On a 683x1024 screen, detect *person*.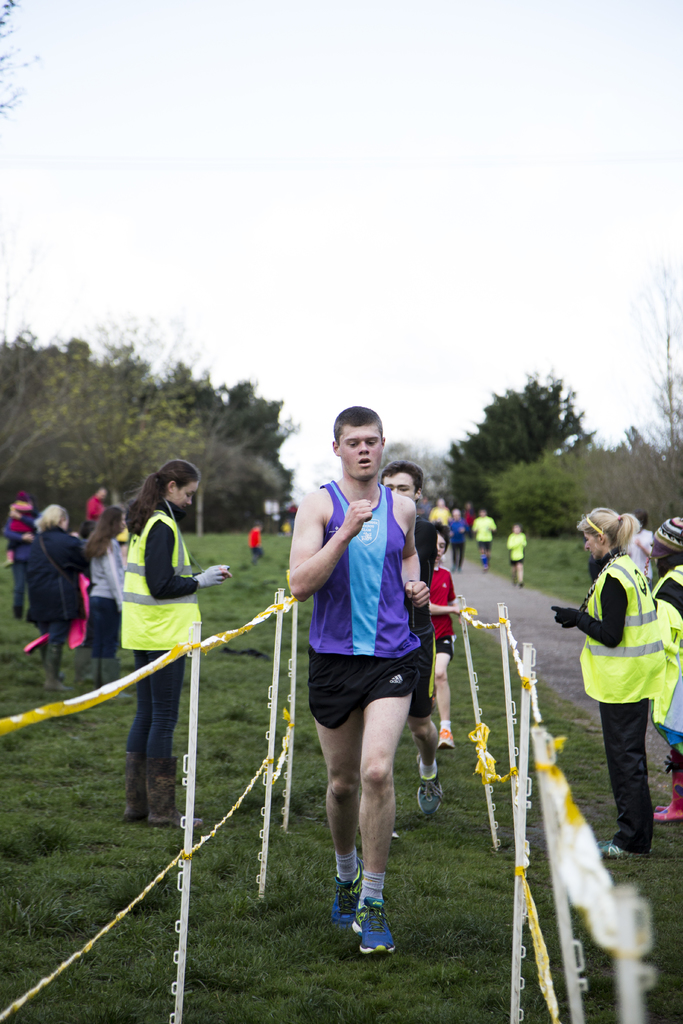
24,505,88,694.
